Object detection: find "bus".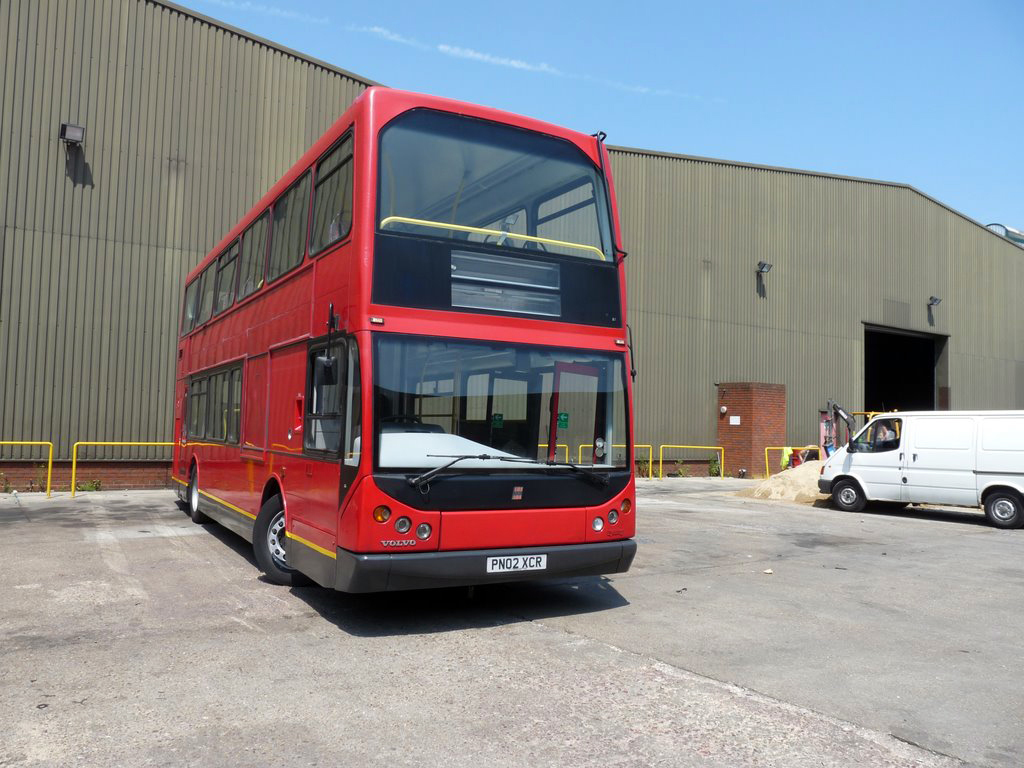
169, 82, 637, 596.
